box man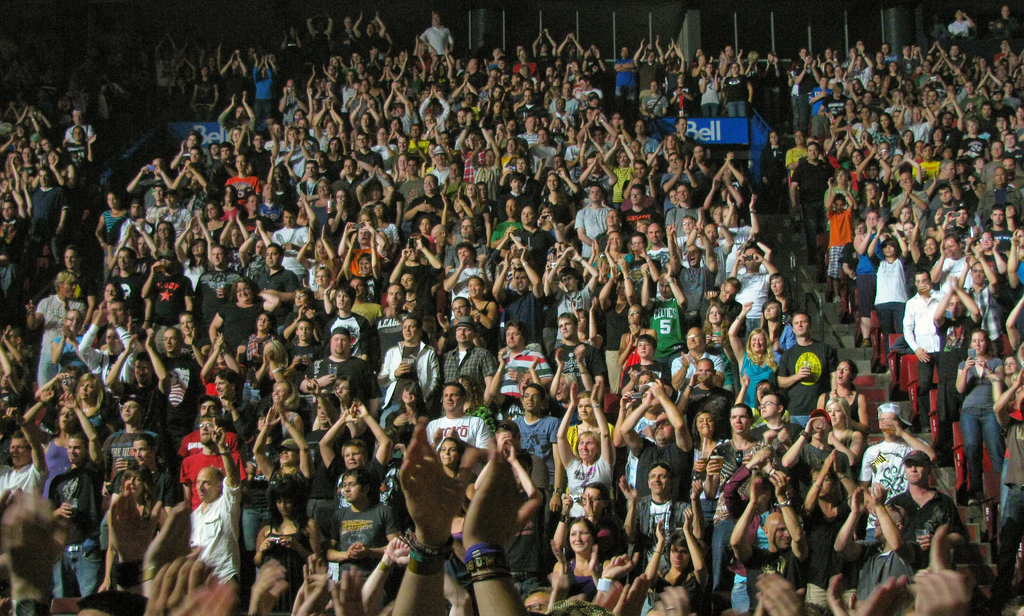
{"x1": 901, "y1": 268, "x2": 943, "y2": 430}
